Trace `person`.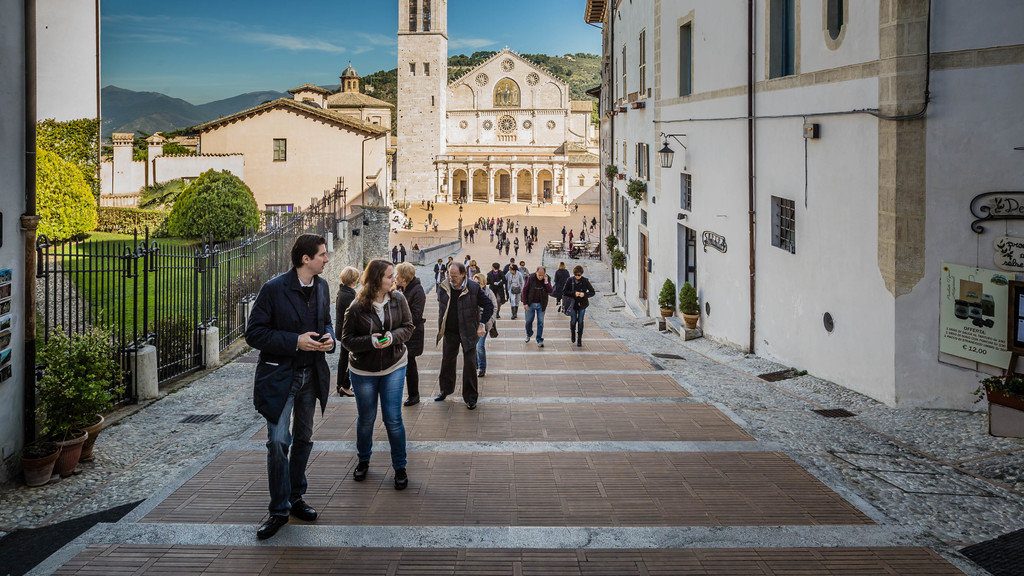
Traced to <bbox>408, 216, 413, 230</bbox>.
